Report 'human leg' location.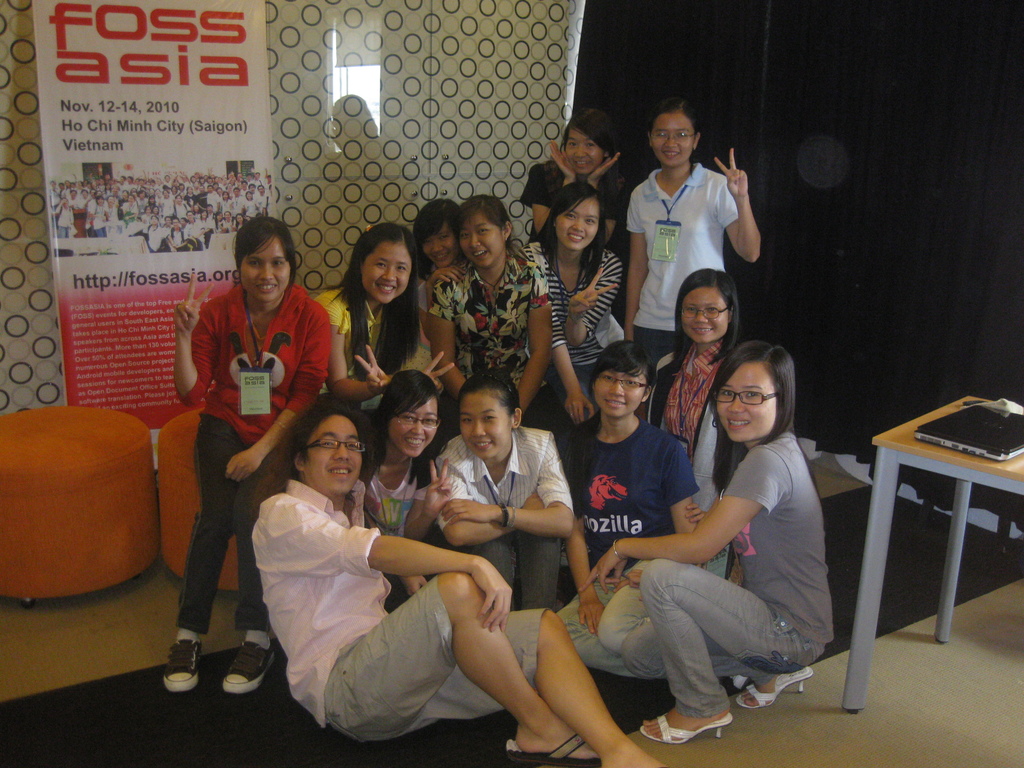
Report: x1=518 y1=529 x2=562 y2=611.
